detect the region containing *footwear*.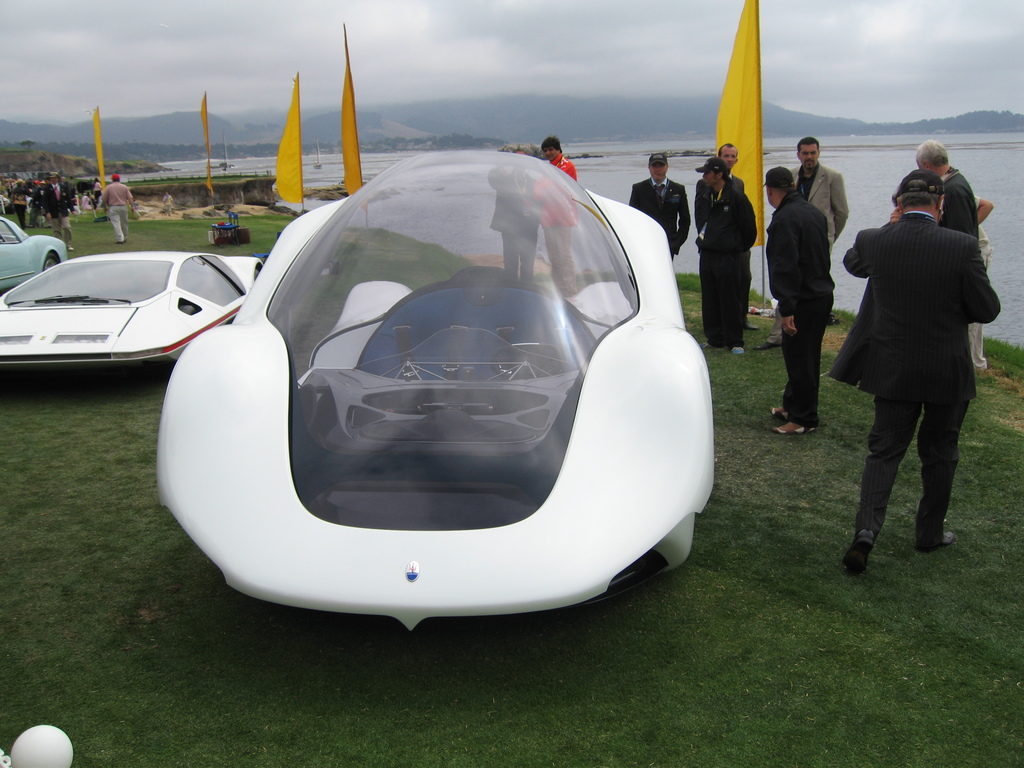
[747,321,758,328].
